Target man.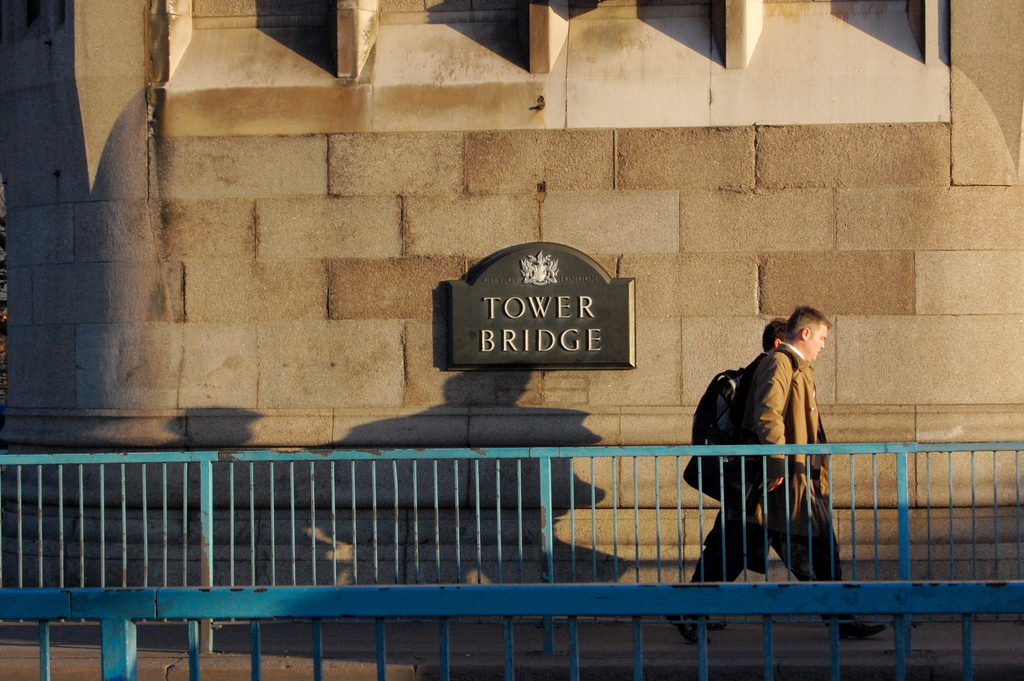
Target region: left=722, top=303, right=856, bottom=575.
